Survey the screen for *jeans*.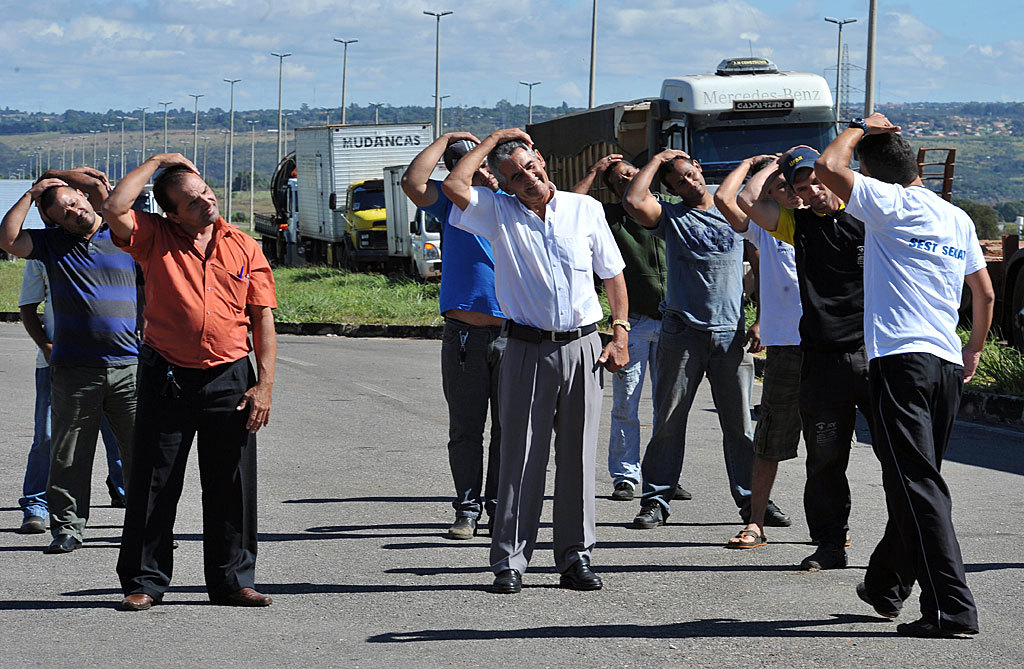
Survey found: <bbox>853, 353, 981, 635</bbox>.
